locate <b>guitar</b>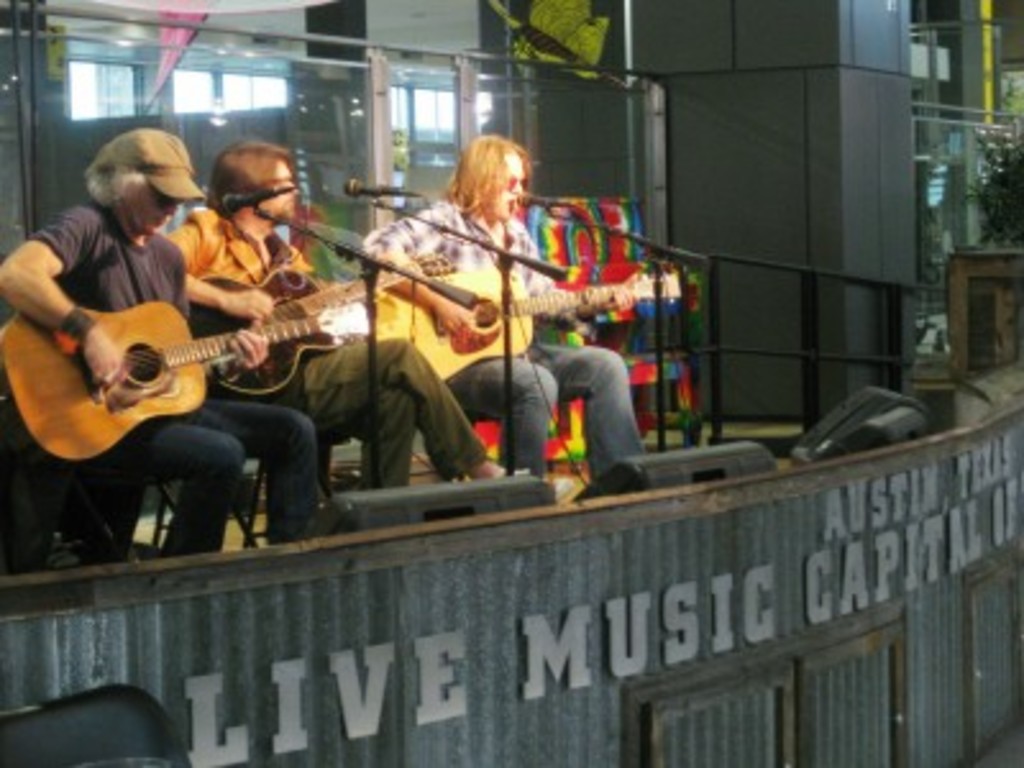
BBox(364, 266, 694, 379)
